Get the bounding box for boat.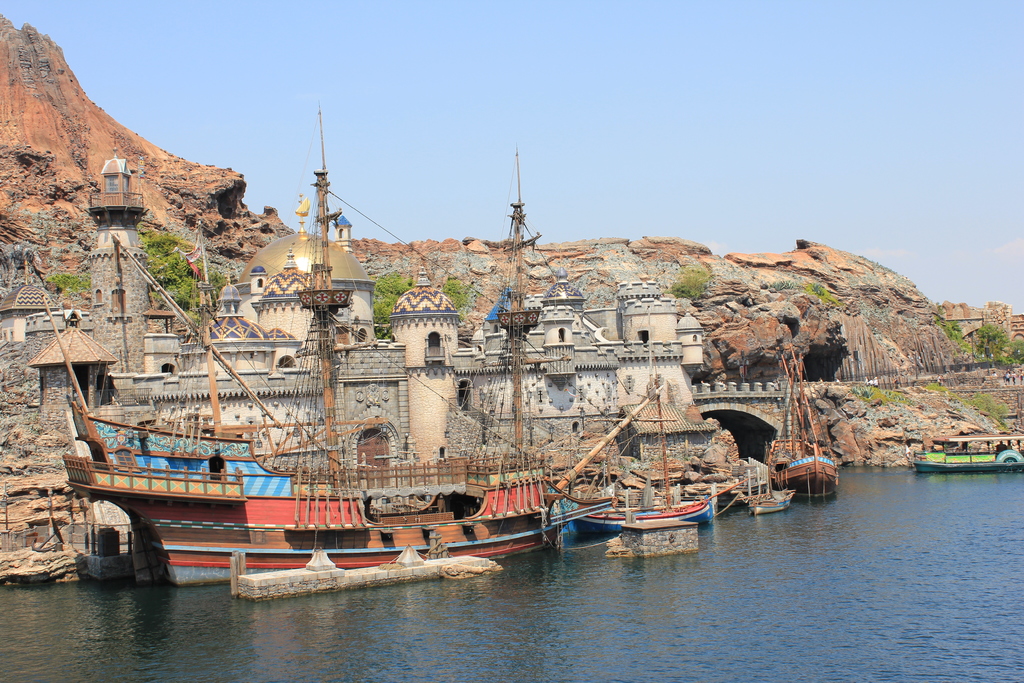
767:338:844:502.
